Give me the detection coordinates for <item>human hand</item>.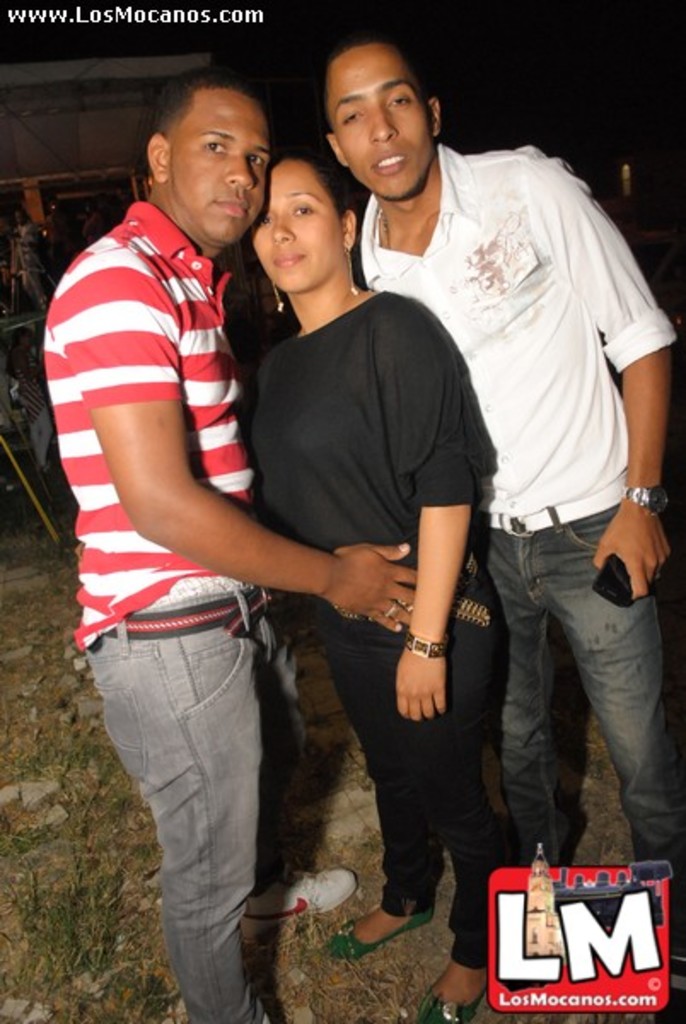
(x1=276, y1=527, x2=454, y2=628).
